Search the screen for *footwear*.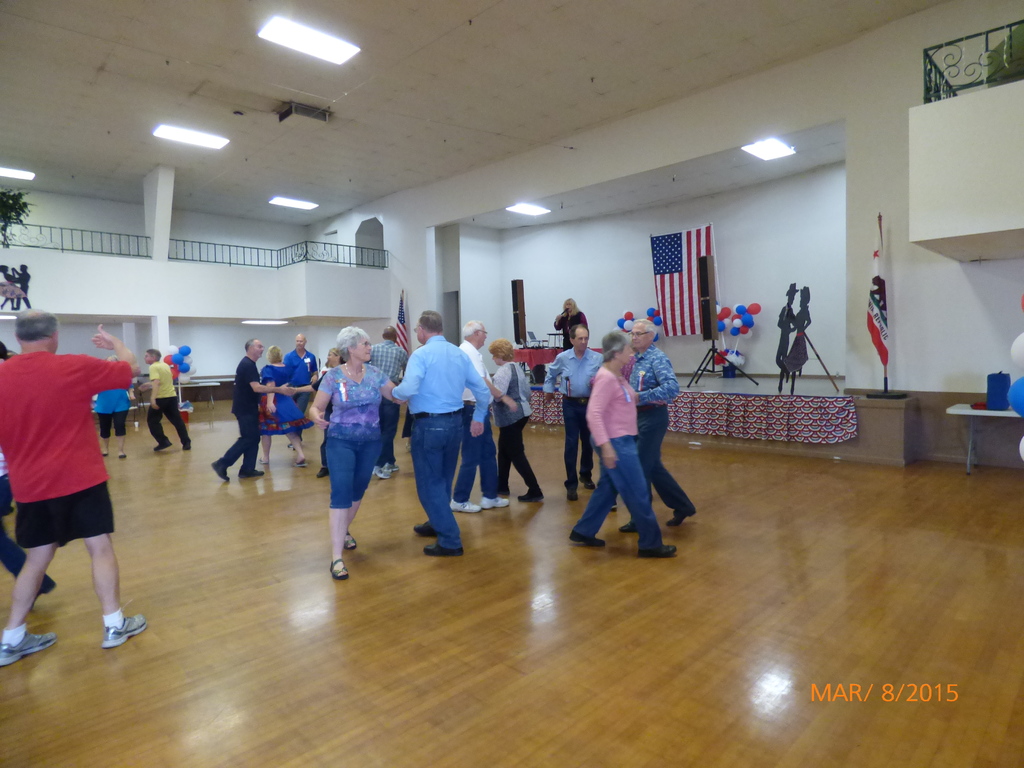
Found at pyautogui.locateOnScreen(291, 442, 297, 447).
